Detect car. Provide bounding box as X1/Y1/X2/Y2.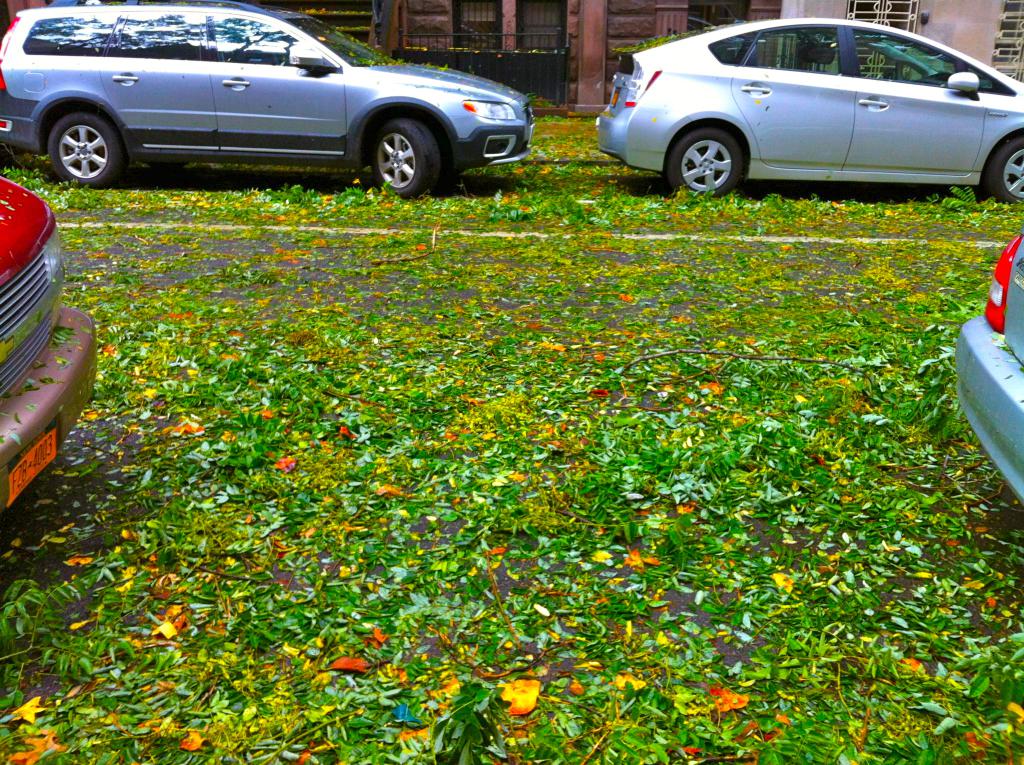
592/13/1023/207.
